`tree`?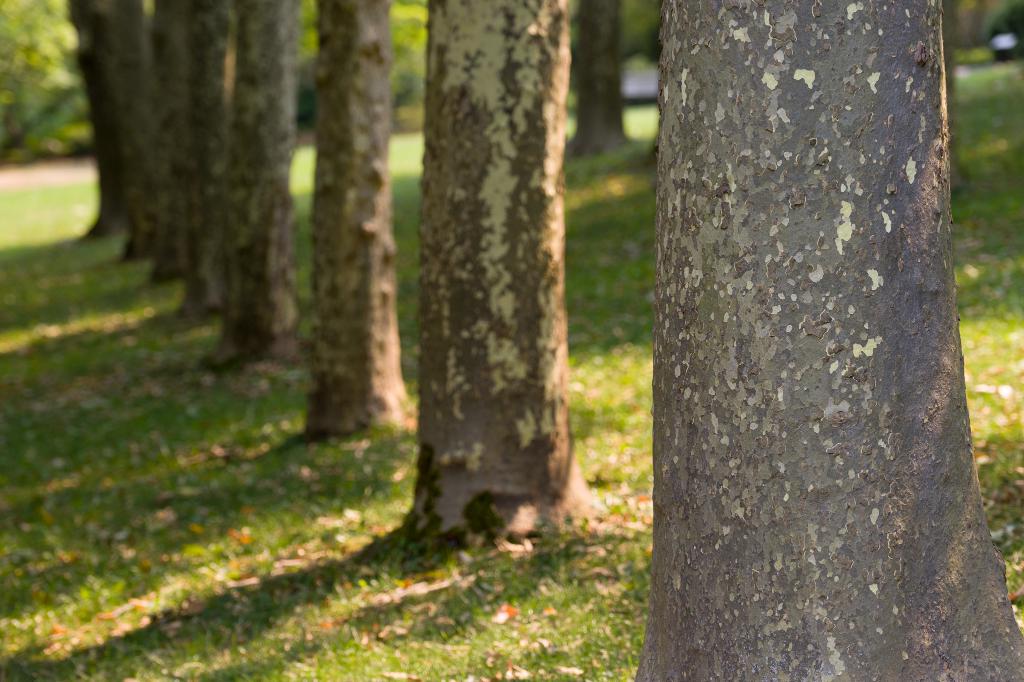
{"left": 398, "top": 0, "right": 612, "bottom": 566}
